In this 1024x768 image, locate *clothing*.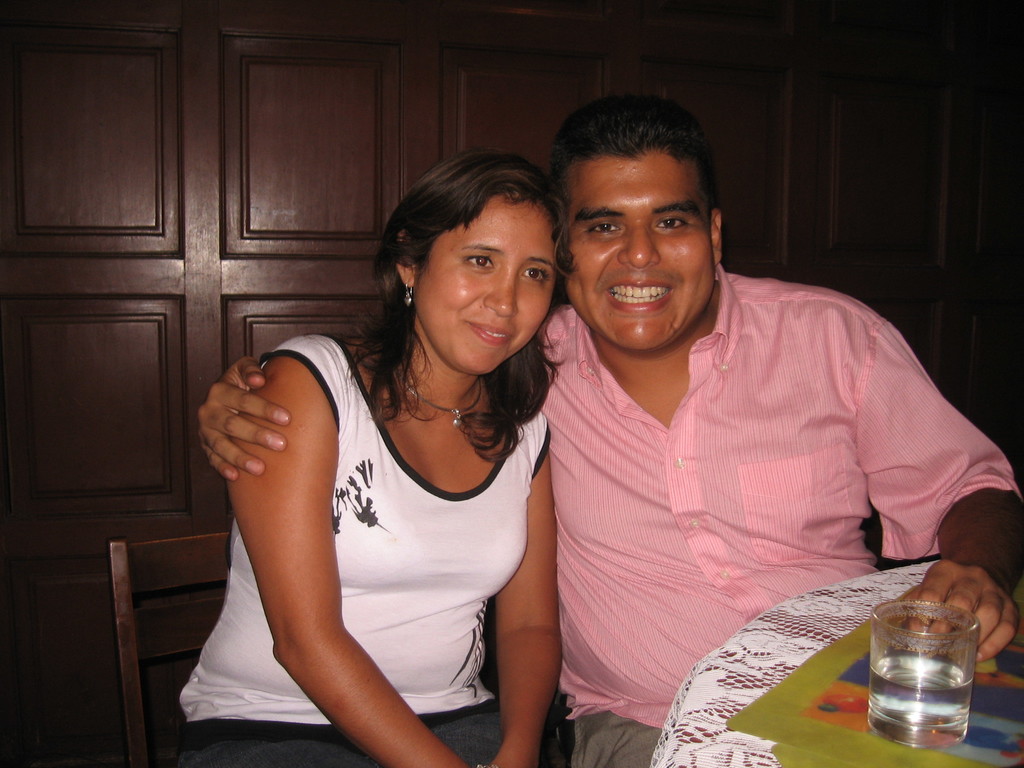
Bounding box: (left=170, top=337, right=556, bottom=767).
